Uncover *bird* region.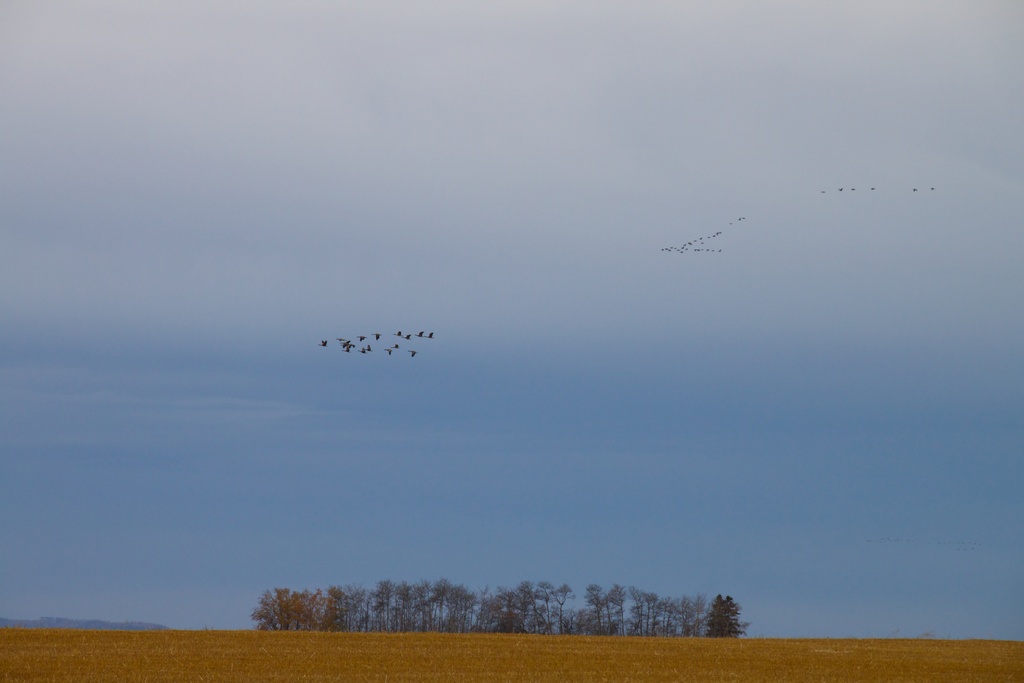
Uncovered: pyautogui.locateOnScreen(913, 188, 917, 191).
